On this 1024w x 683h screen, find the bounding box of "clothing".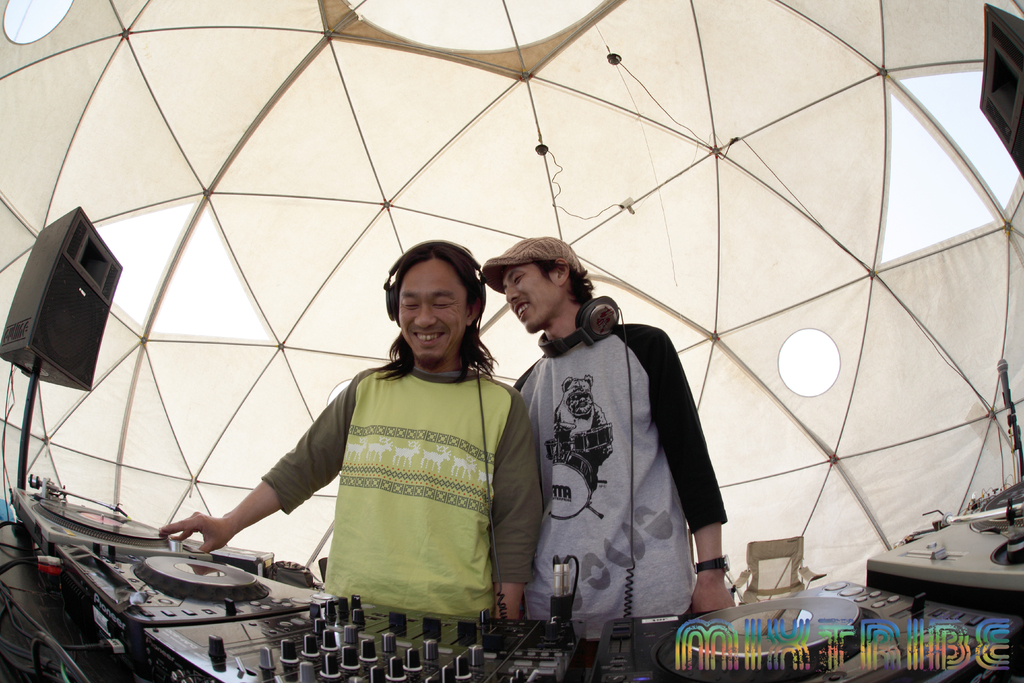
Bounding box: select_region(500, 320, 726, 650).
